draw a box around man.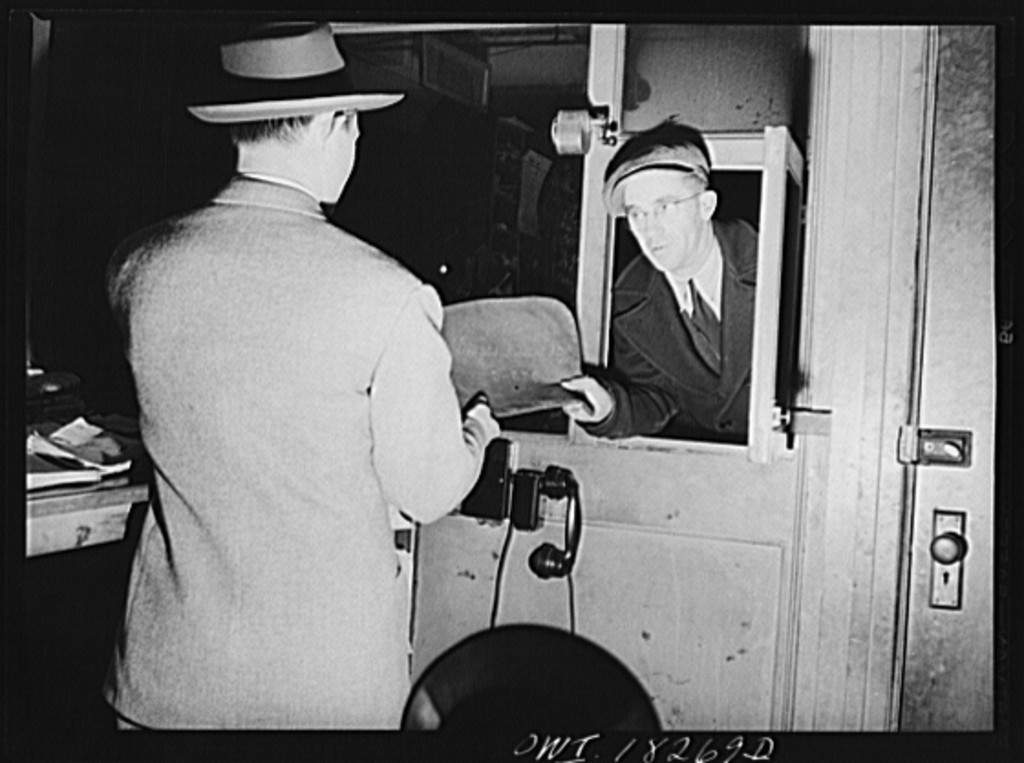
l=106, t=18, r=496, b=734.
